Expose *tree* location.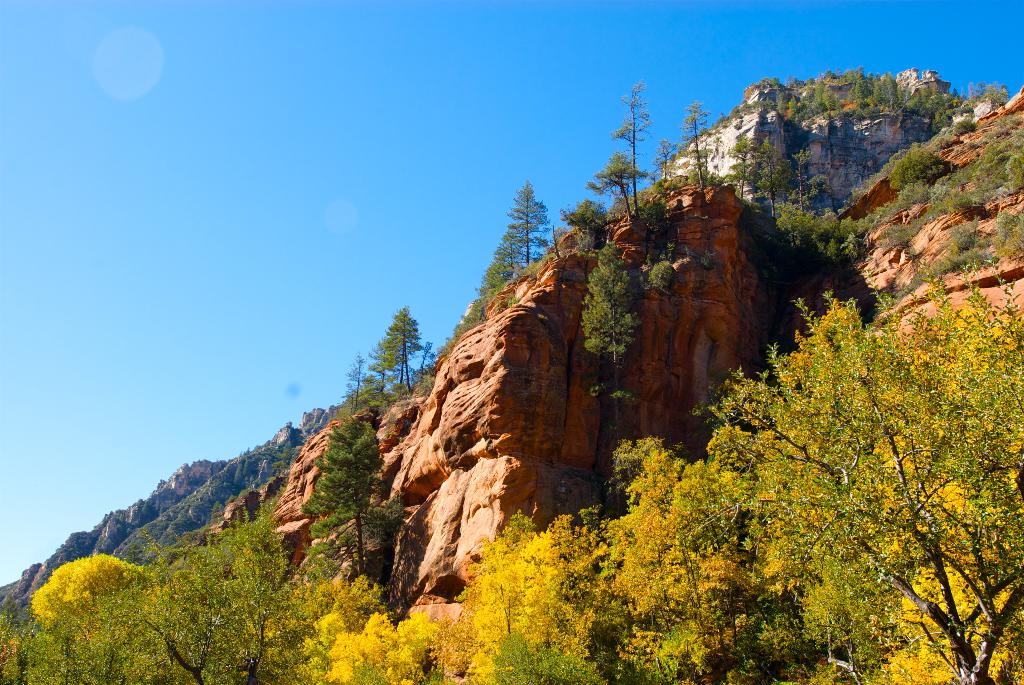
Exposed at Rect(886, 140, 954, 190).
